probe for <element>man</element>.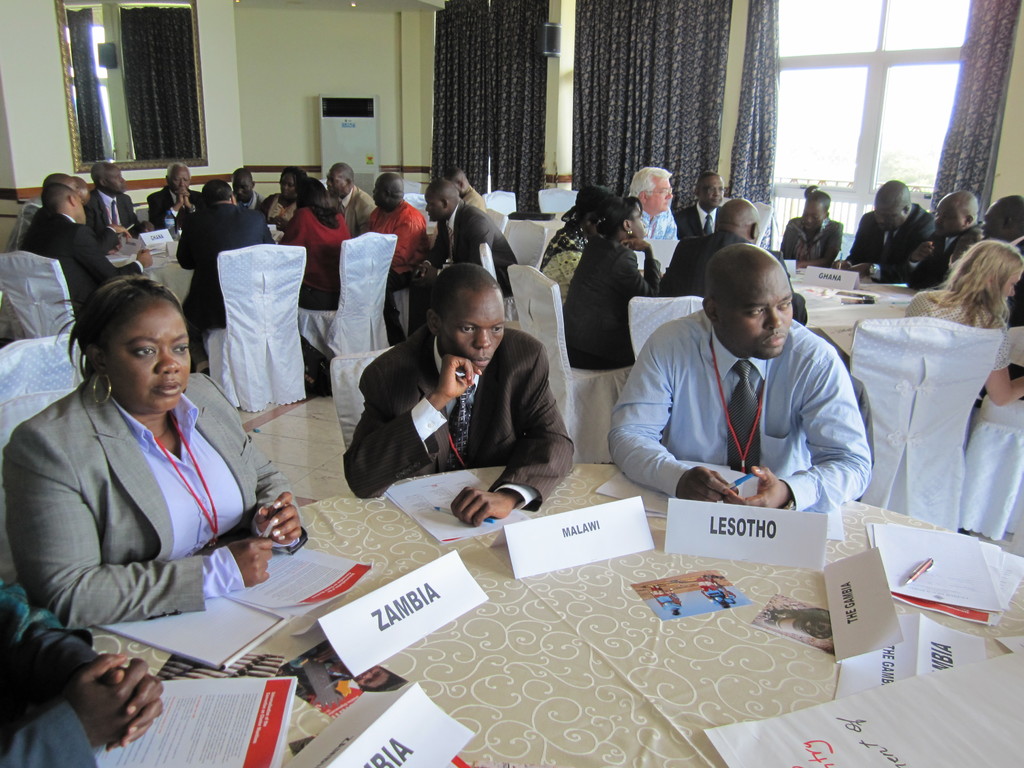
Probe result: bbox=(353, 157, 430, 349).
